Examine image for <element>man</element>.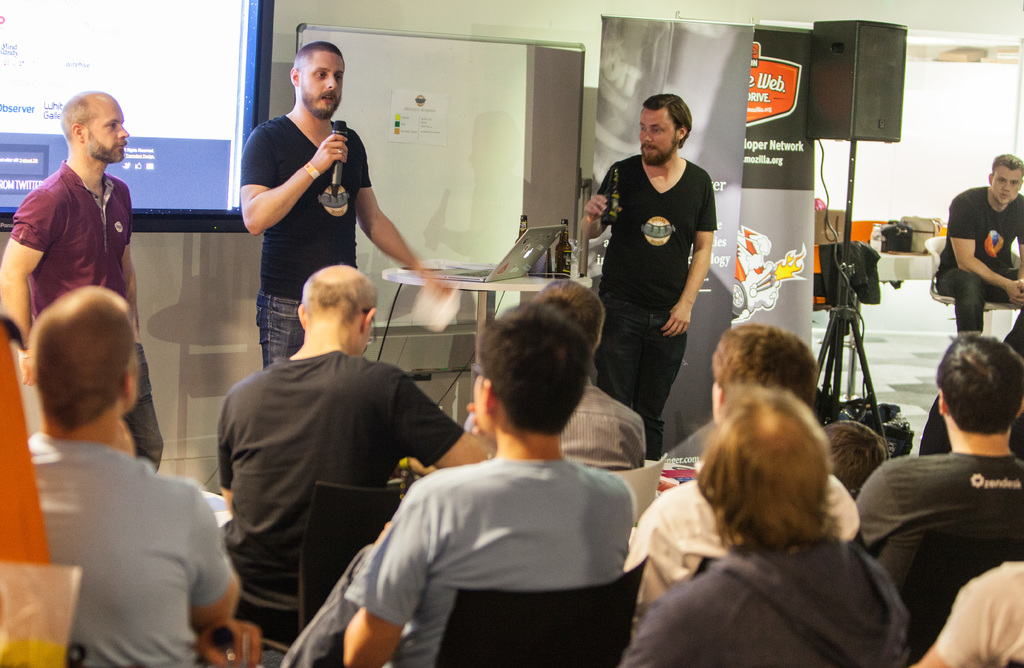
Examination result: detection(20, 272, 243, 667).
